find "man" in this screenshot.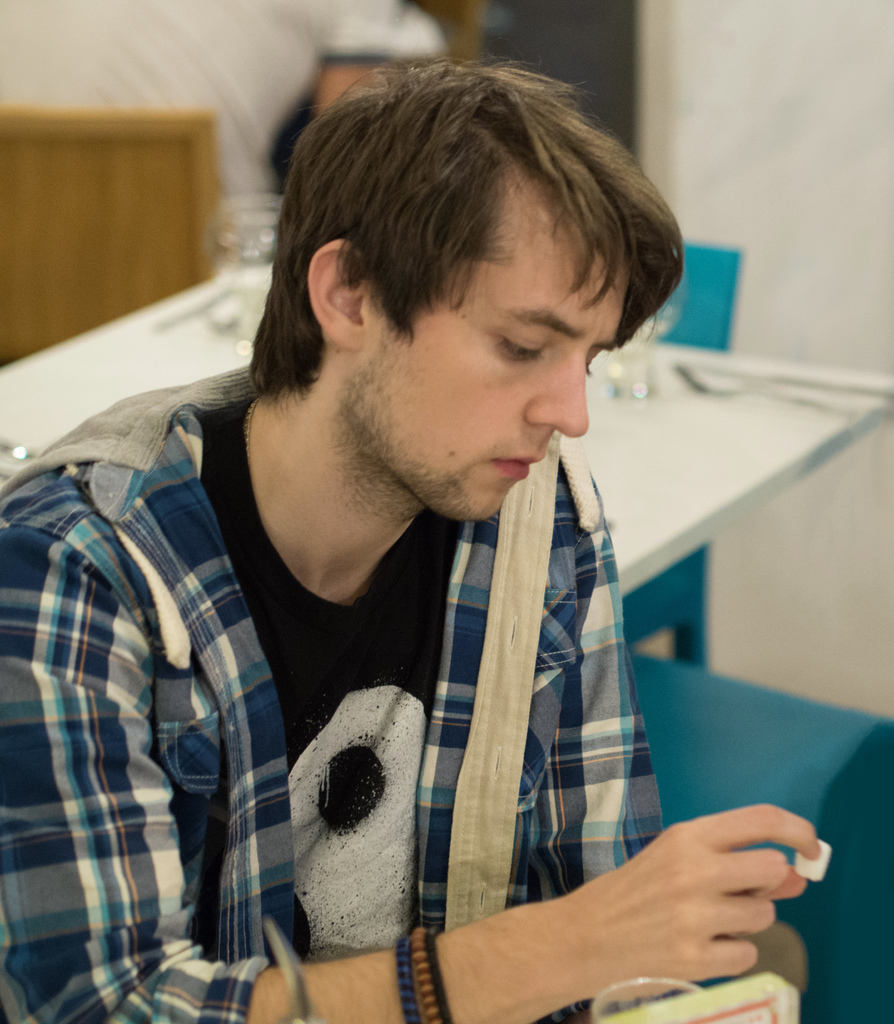
The bounding box for "man" is 26:74:788:985.
